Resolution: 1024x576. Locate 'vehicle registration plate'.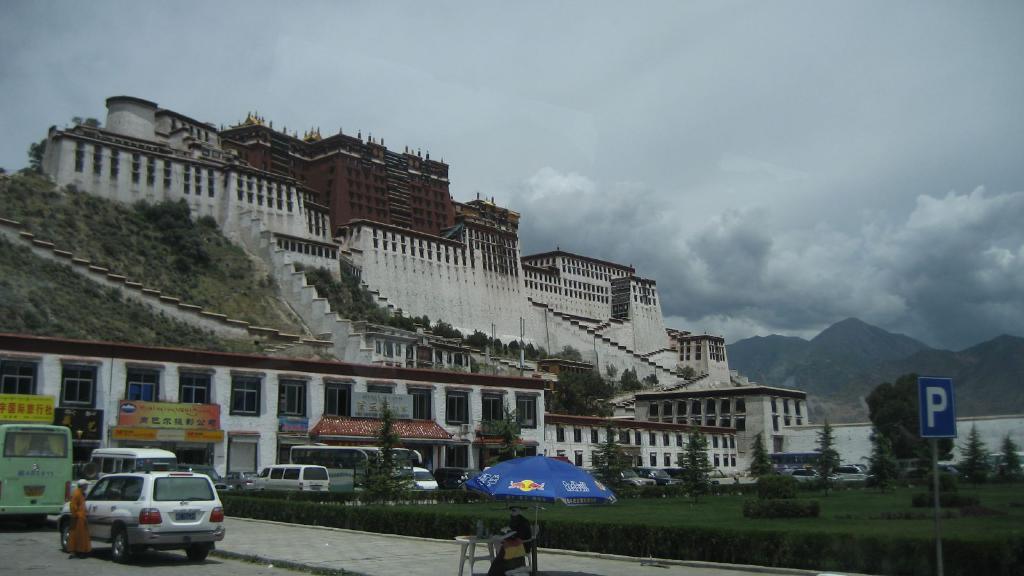
{"x1": 177, "y1": 513, "x2": 195, "y2": 520}.
